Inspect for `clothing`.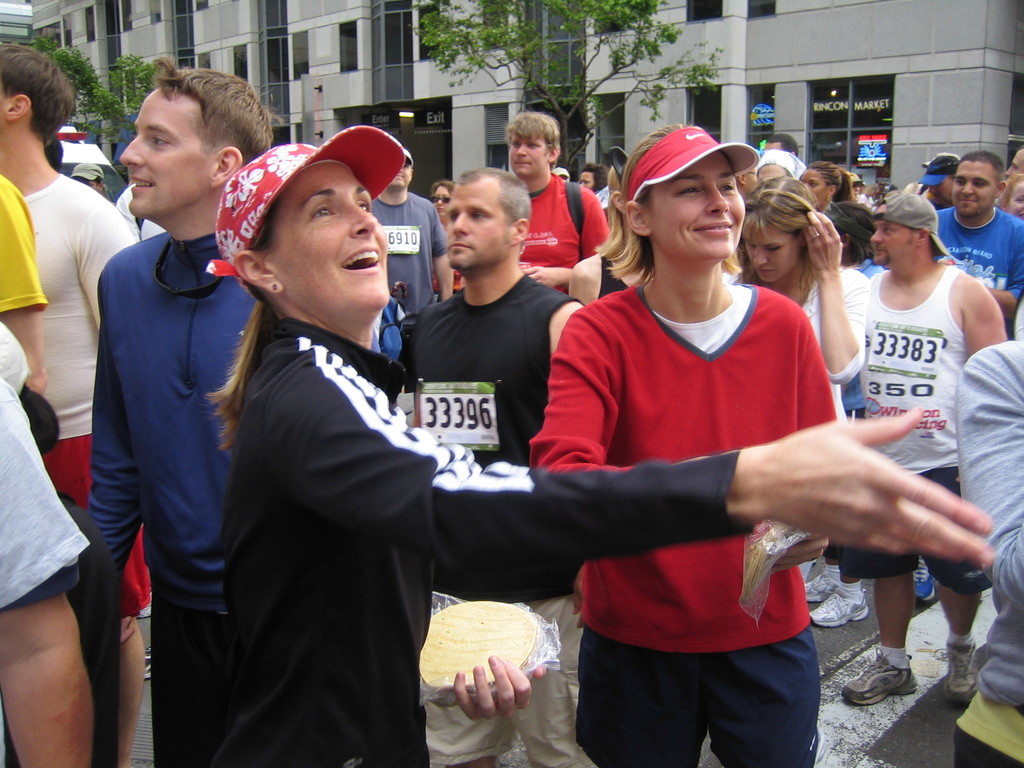
Inspection: region(540, 261, 863, 721).
